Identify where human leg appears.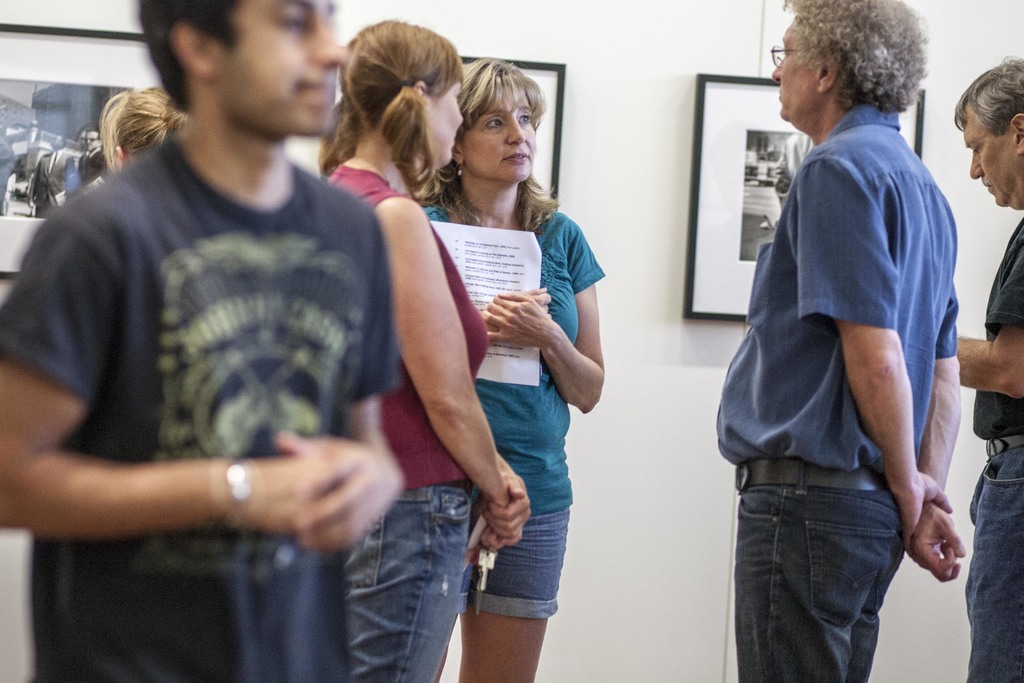
Appears at pyautogui.locateOnScreen(455, 452, 561, 682).
